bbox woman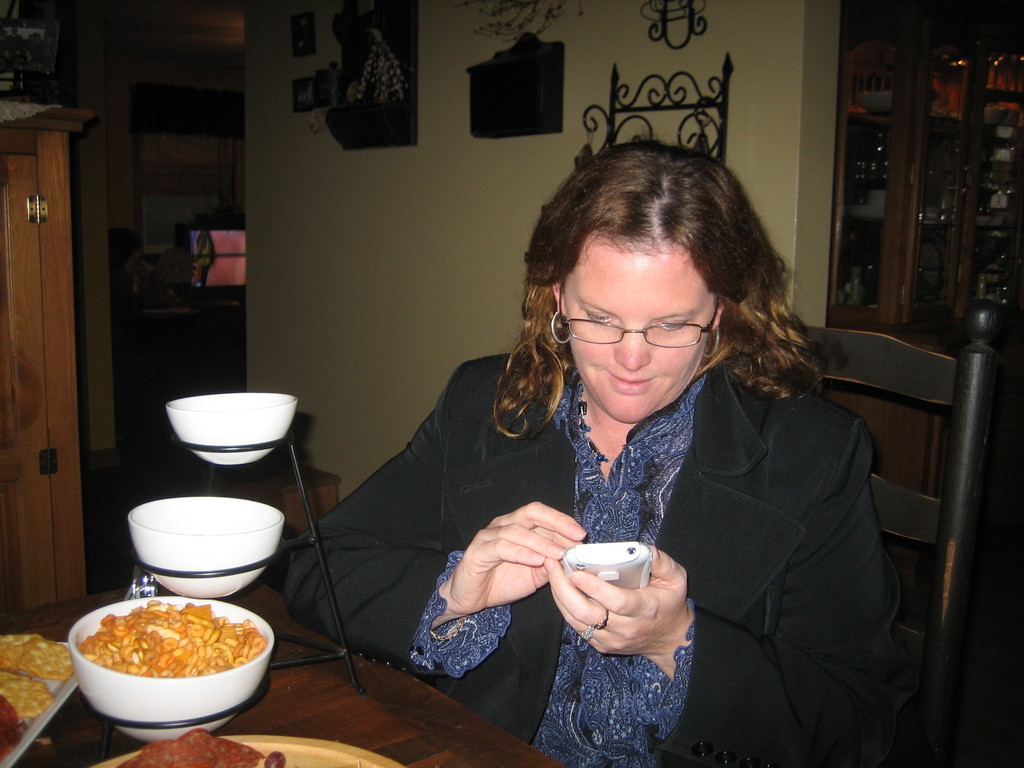
region(331, 150, 884, 762)
